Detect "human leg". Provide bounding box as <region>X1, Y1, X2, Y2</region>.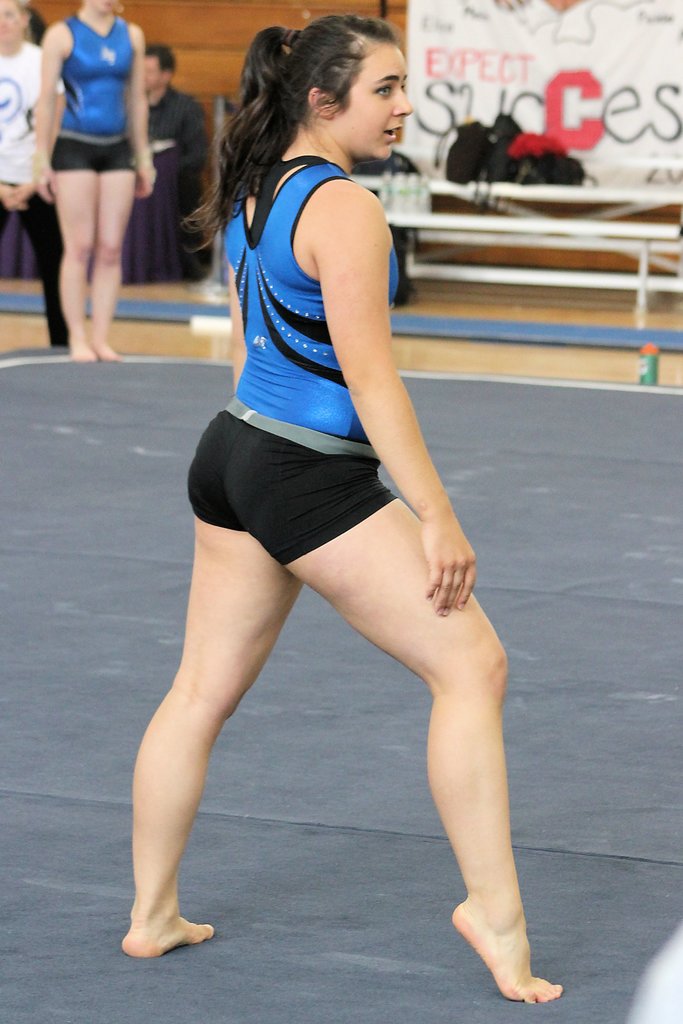
<region>22, 193, 70, 347</region>.
